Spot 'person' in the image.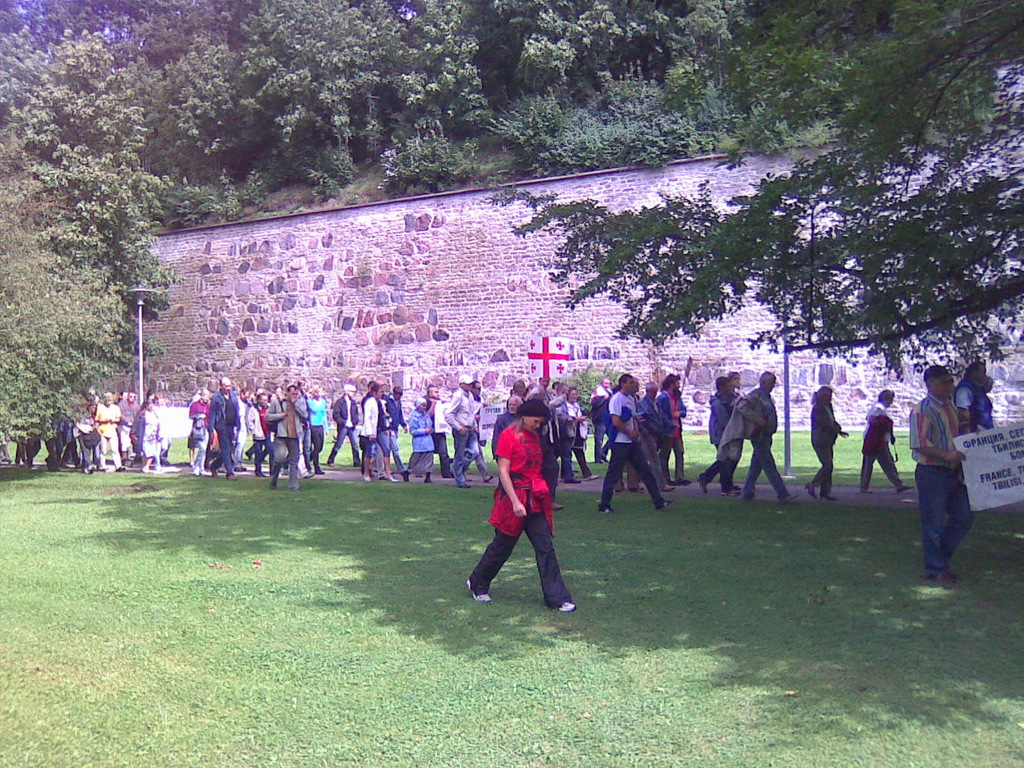
'person' found at detection(182, 383, 217, 476).
